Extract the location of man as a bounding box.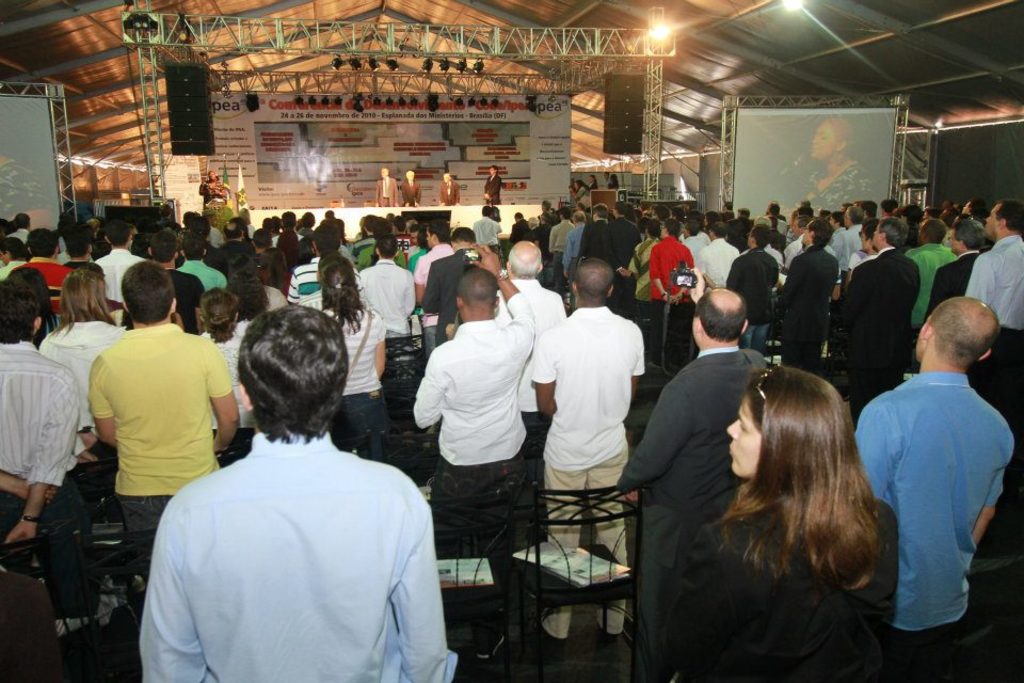
rect(134, 301, 469, 682).
